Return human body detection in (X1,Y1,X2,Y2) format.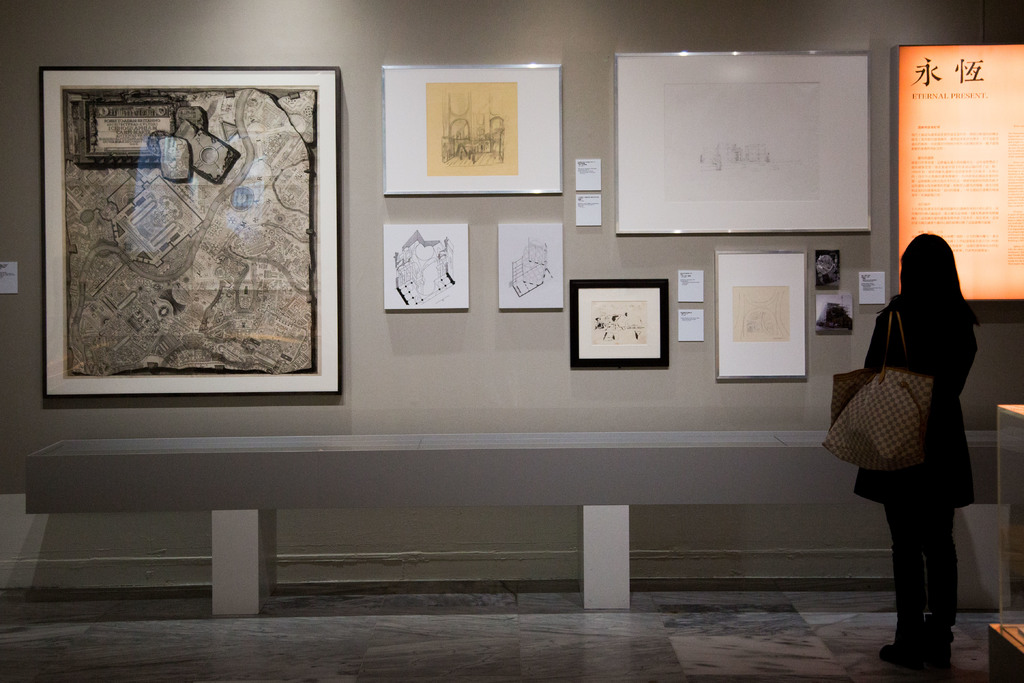
(819,234,988,676).
